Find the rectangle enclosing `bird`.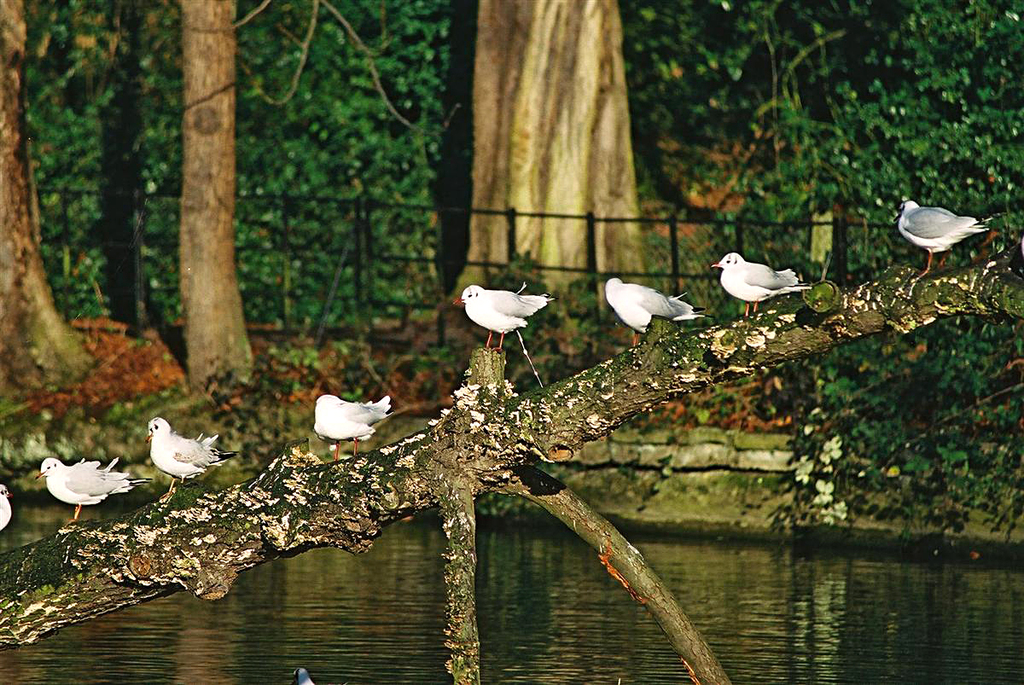
(x1=457, y1=275, x2=551, y2=361).
